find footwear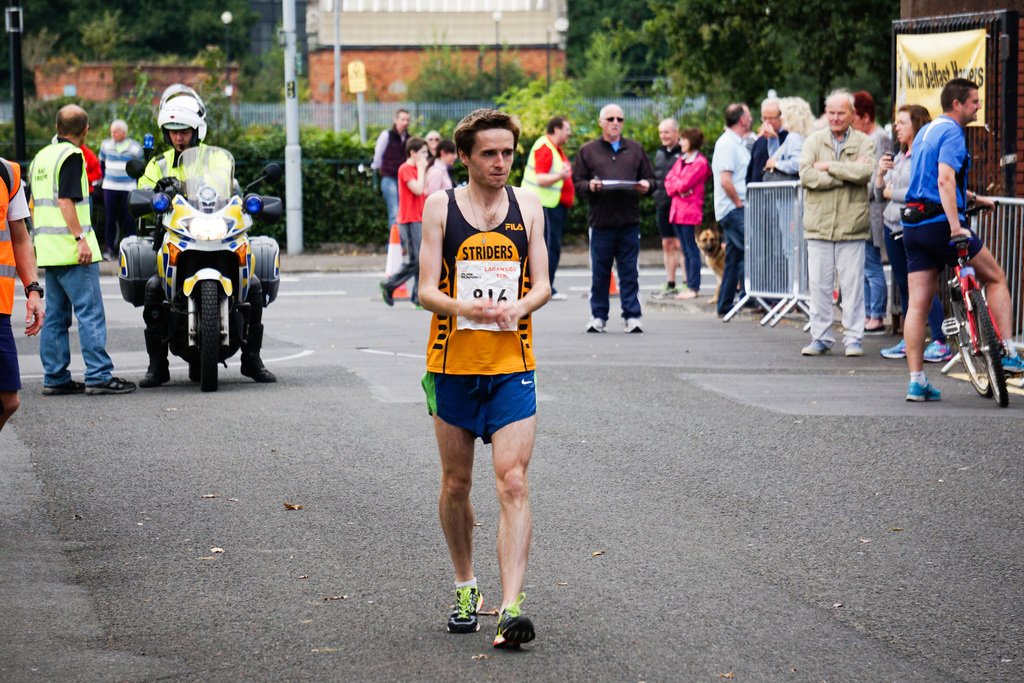
left=43, top=379, right=90, bottom=394
